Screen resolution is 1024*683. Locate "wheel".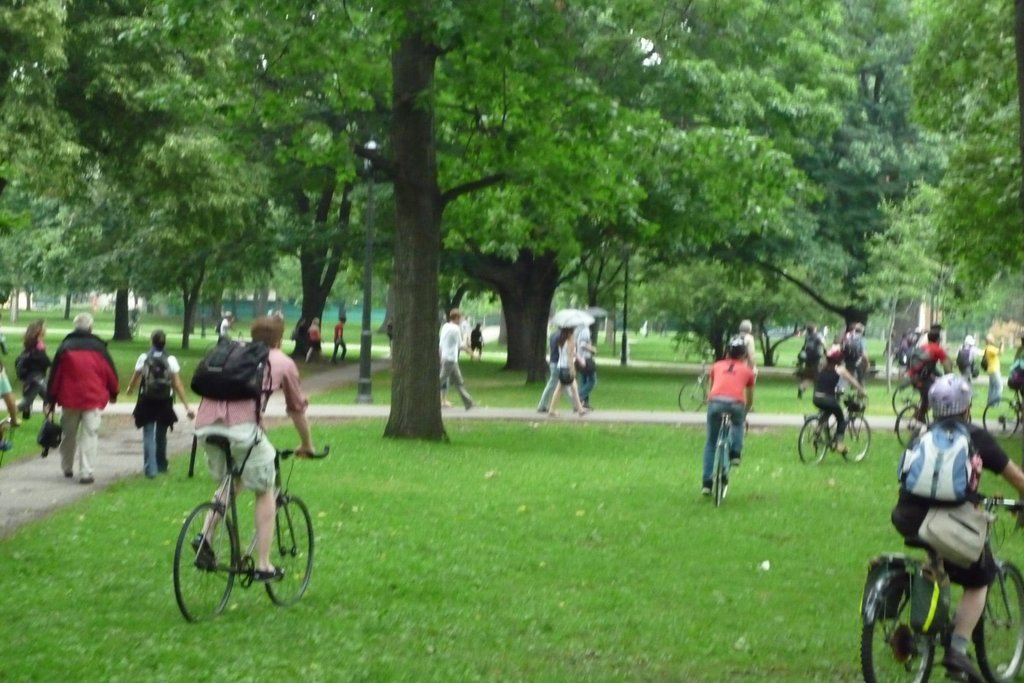
detection(856, 577, 930, 682).
